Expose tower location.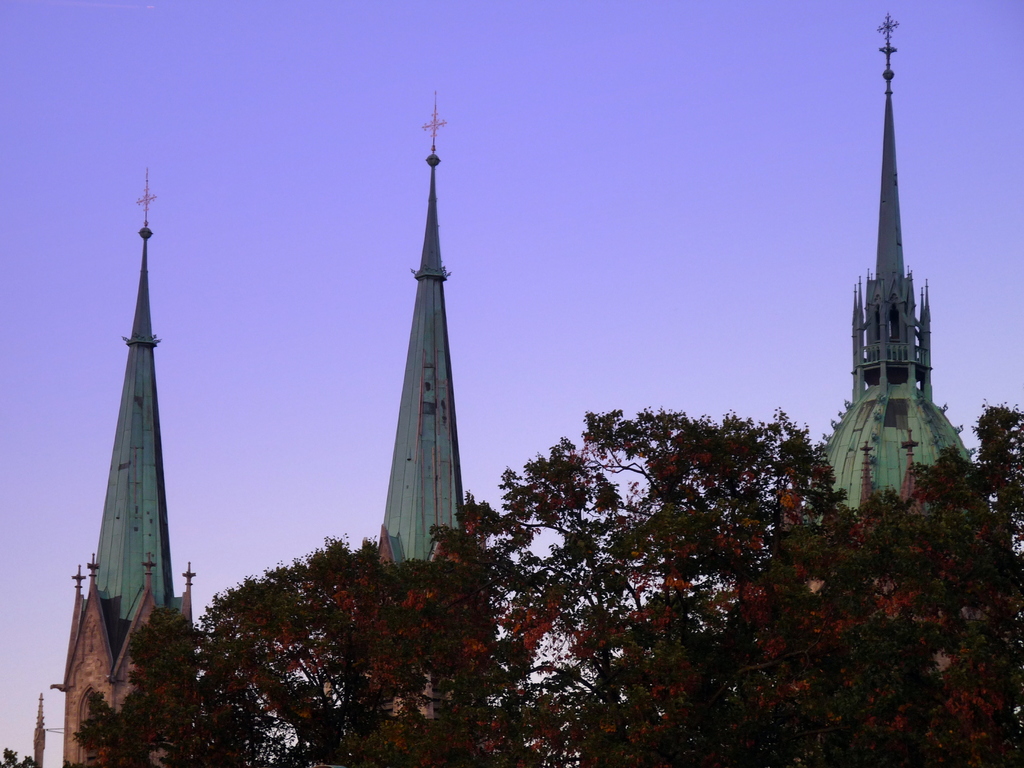
Exposed at 804 10 988 596.
